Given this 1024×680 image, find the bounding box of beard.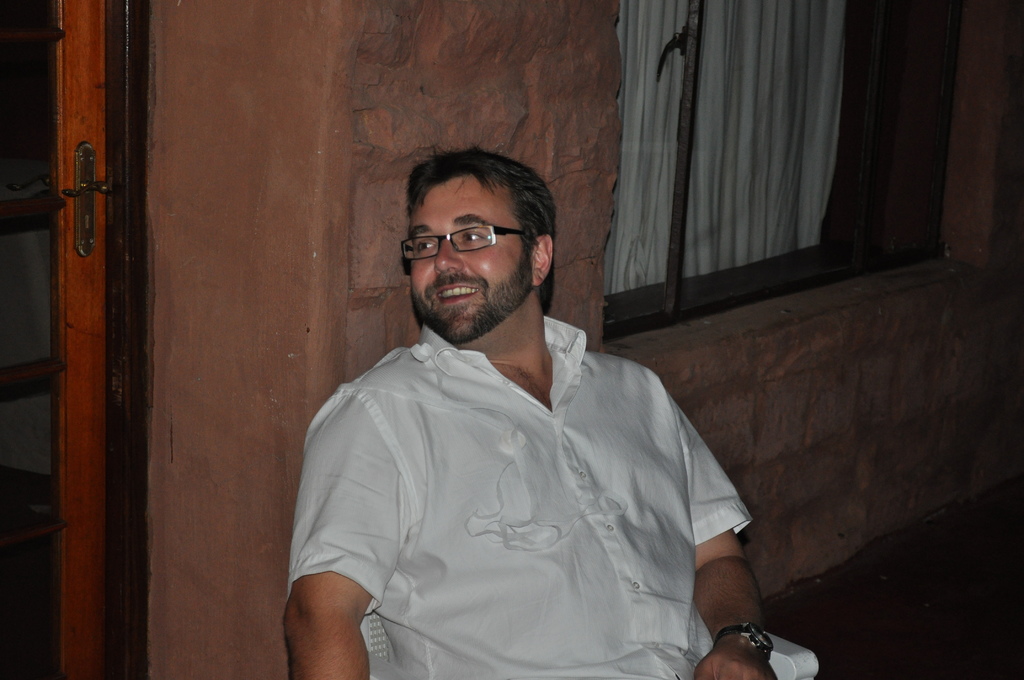
bbox=[376, 209, 550, 347].
